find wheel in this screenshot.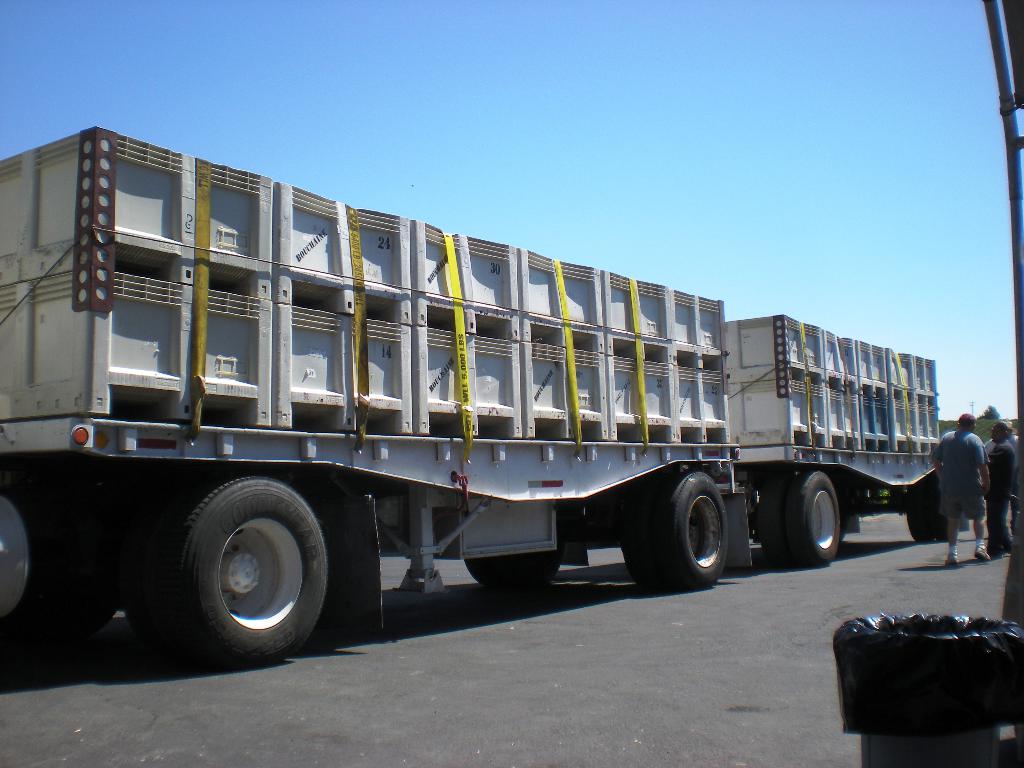
The bounding box for wheel is [906,467,948,542].
